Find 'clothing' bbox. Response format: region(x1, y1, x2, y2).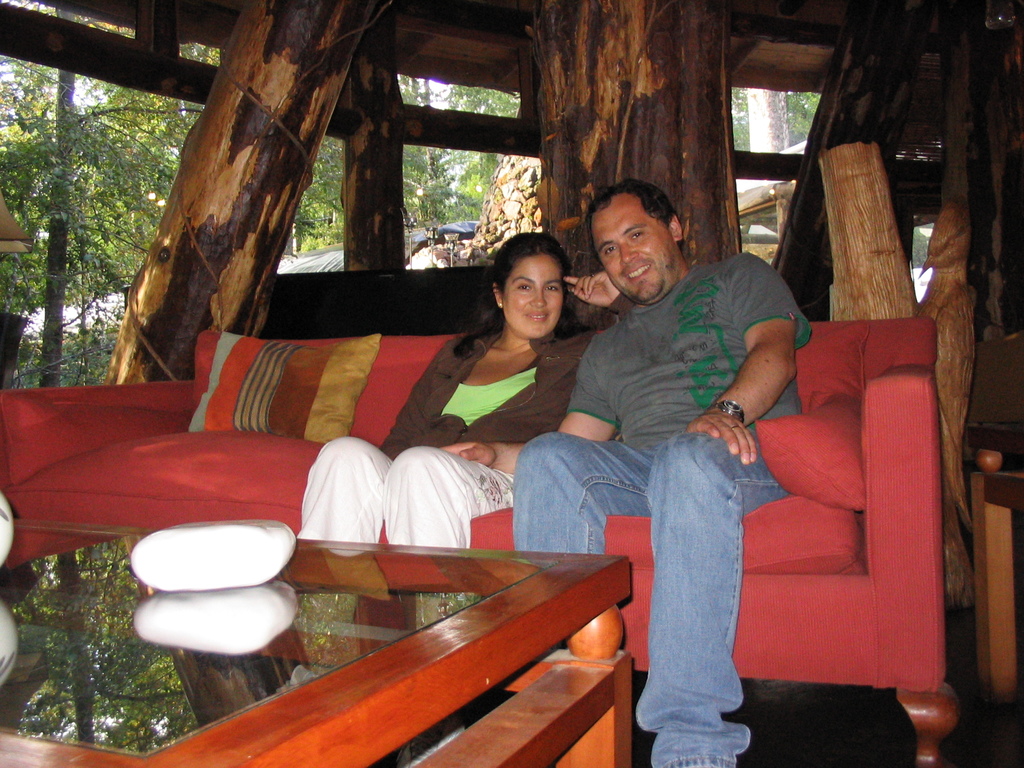
region(515, 254, 807, 767).
